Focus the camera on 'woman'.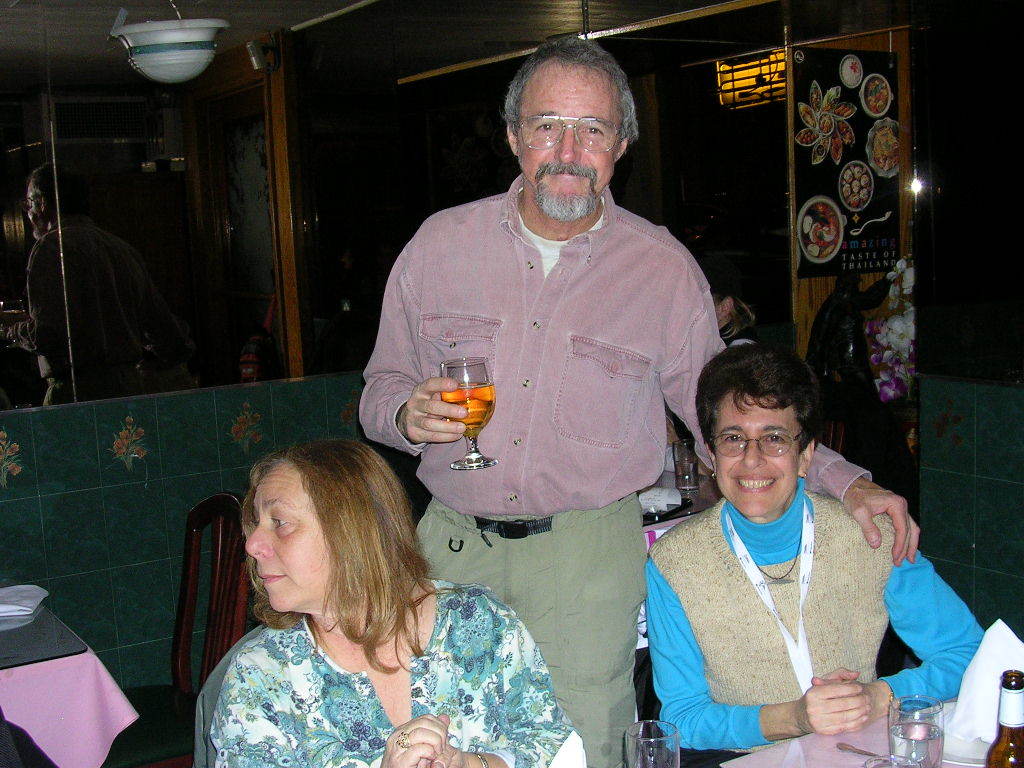
Focus region: (left=647, top=342, right=999, bottom=764).
